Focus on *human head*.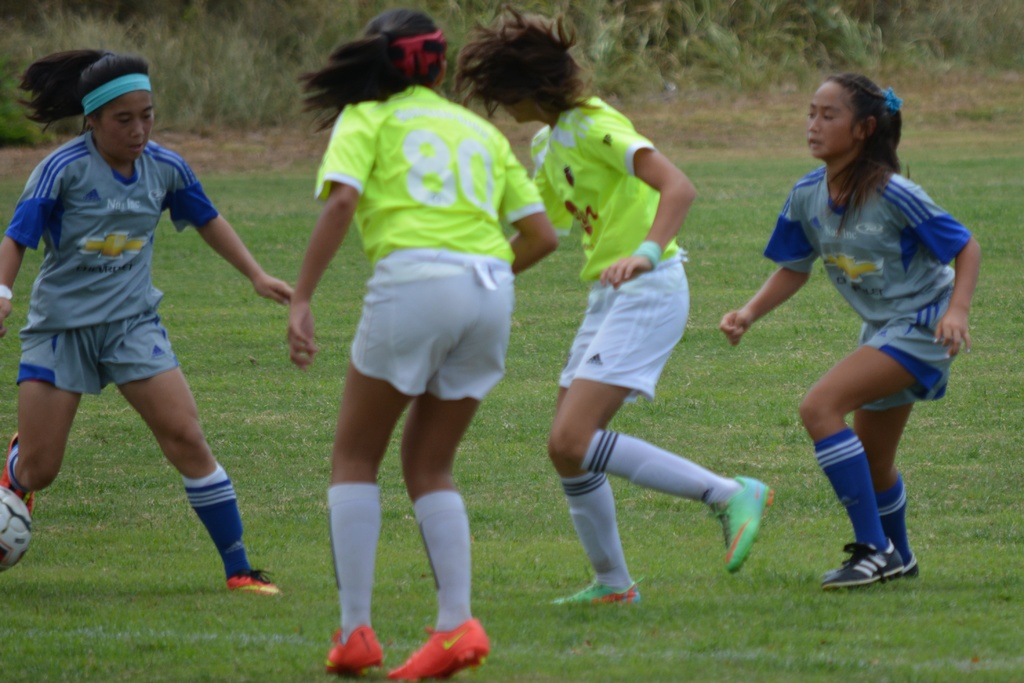
Focused at [454,7,582,124].
